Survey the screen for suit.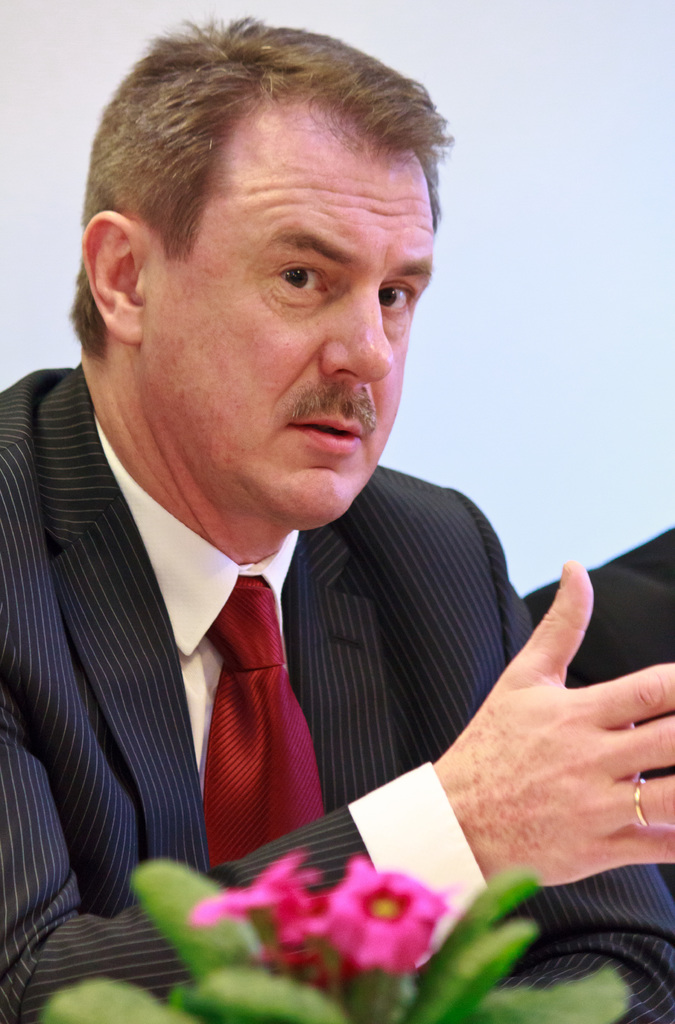
Survey found: [0,361,674,1023].
